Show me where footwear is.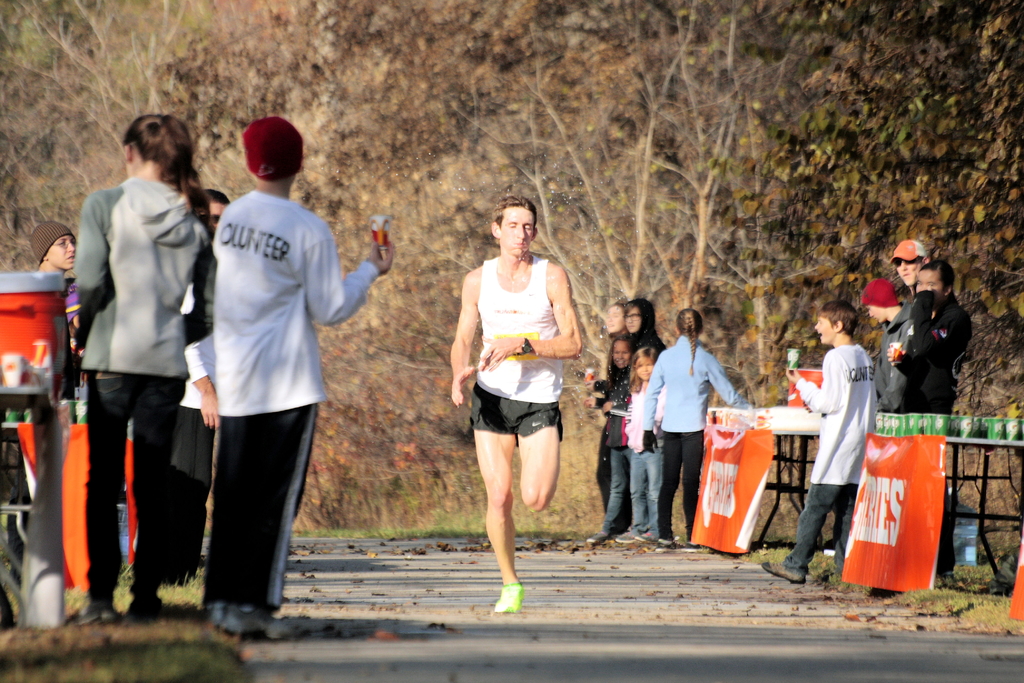
footwear is at region(621, 528, 636, 547).
